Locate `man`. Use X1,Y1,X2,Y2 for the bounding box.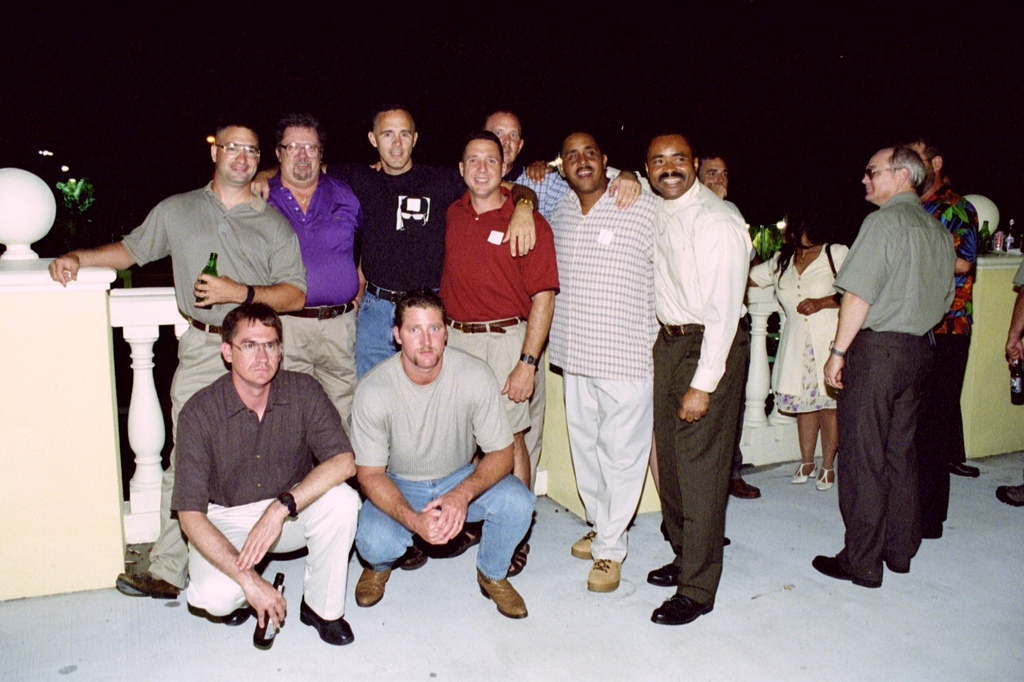
899,135,978,529.
